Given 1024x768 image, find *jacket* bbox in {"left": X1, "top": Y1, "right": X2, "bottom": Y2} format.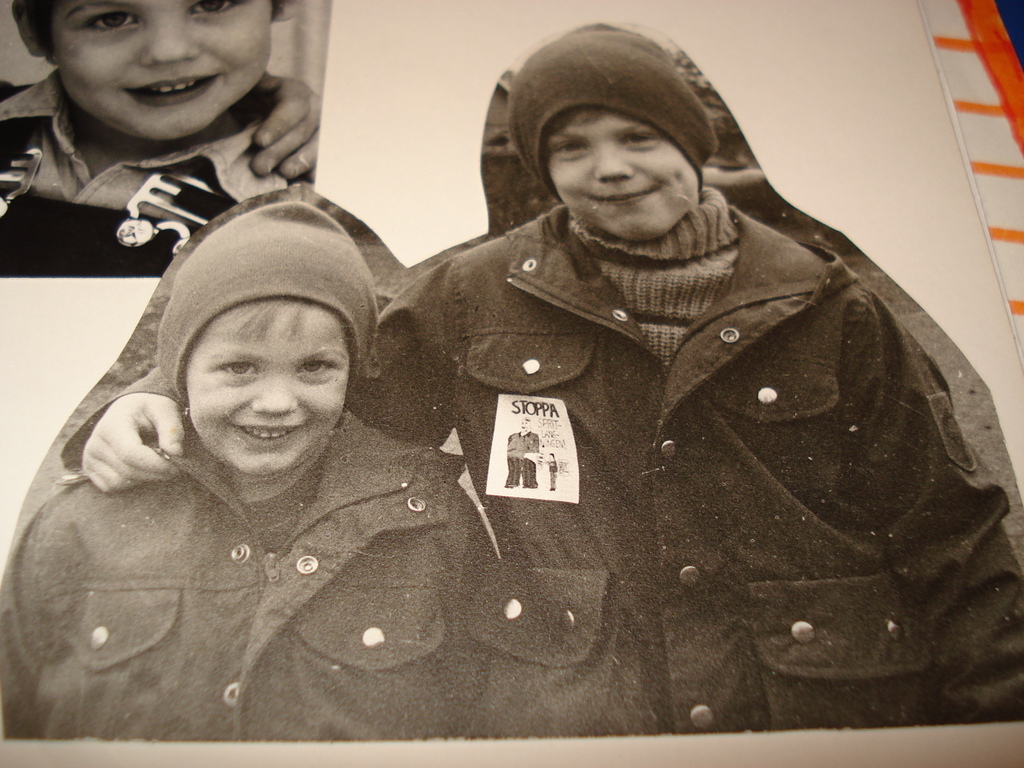
{"left": 346, "top": 202, "right": 1023, "bottom": 742}.
